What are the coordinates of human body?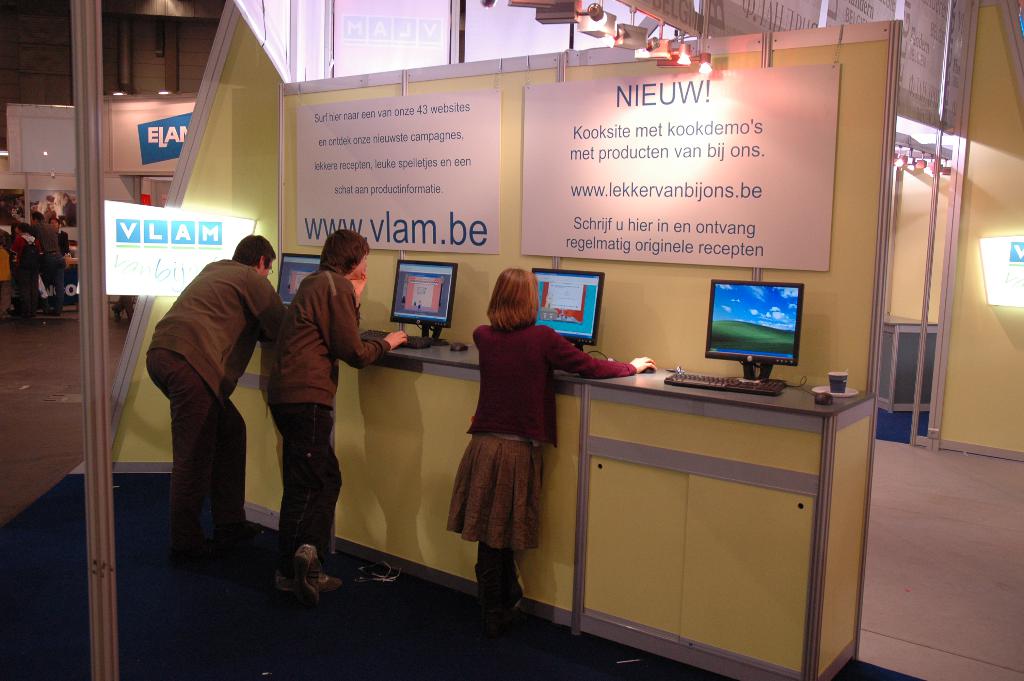
l=449, t=267, r=650, b=650.
